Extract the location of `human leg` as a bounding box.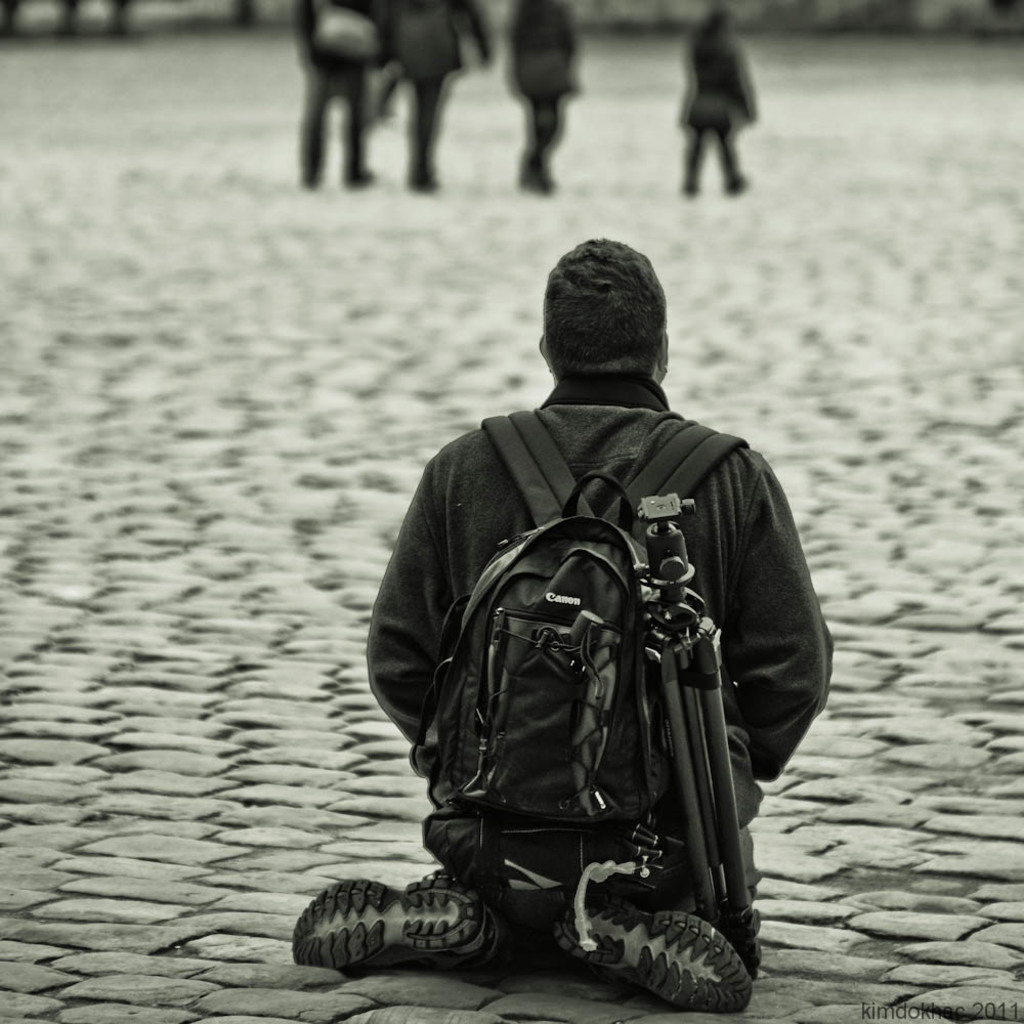
bbox=(343, 62, 377, 188).
